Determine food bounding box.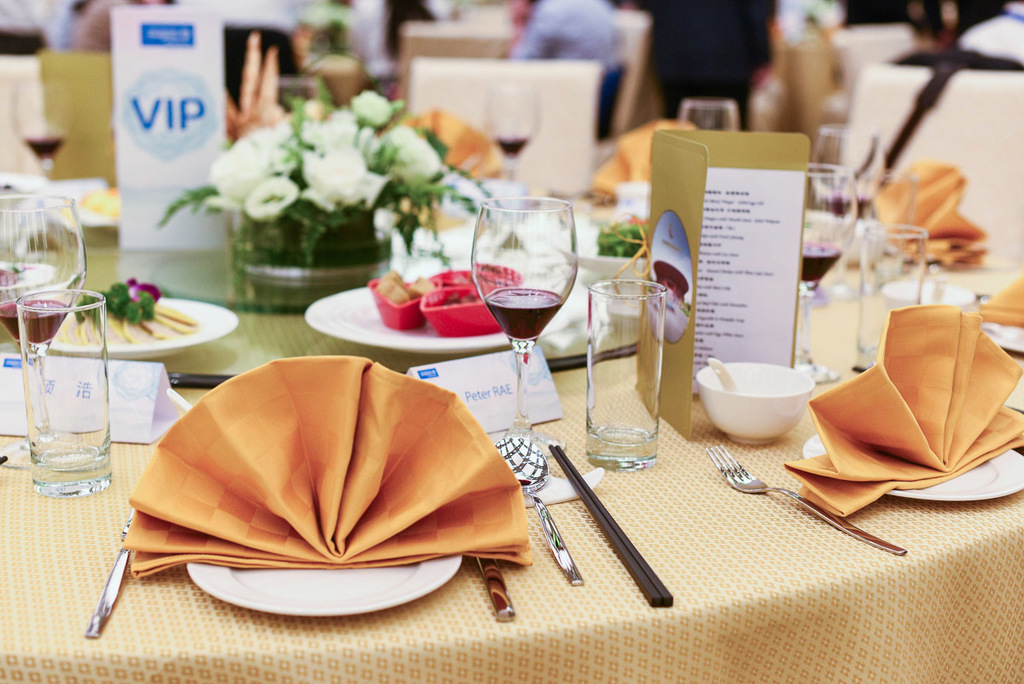
Determined: BBox(440, 291, 482, 306).
